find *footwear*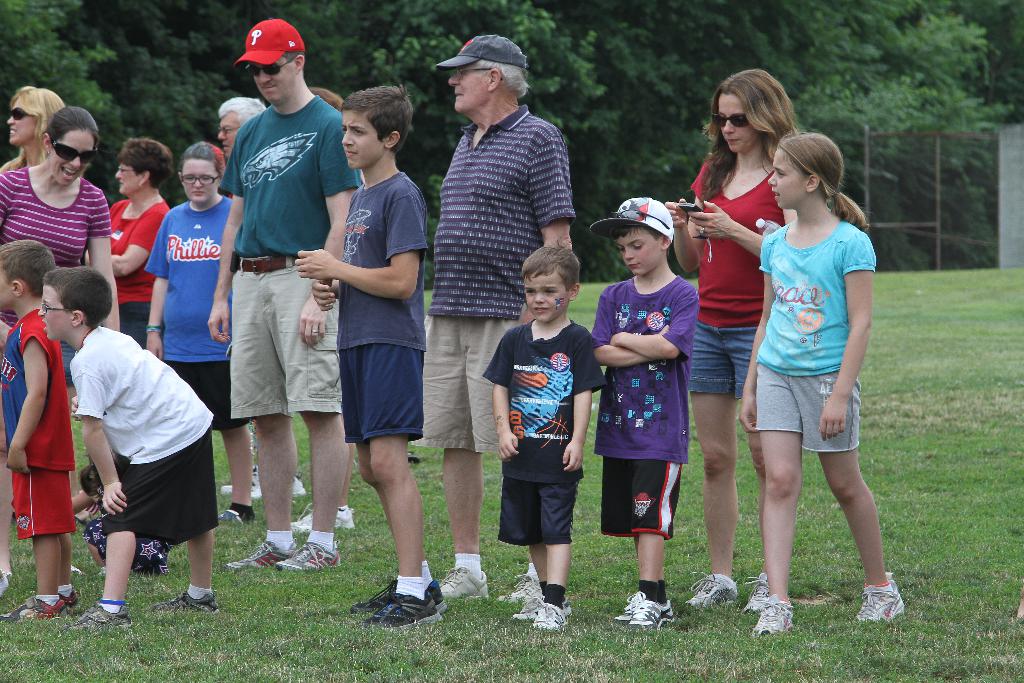
276,541,340,567
